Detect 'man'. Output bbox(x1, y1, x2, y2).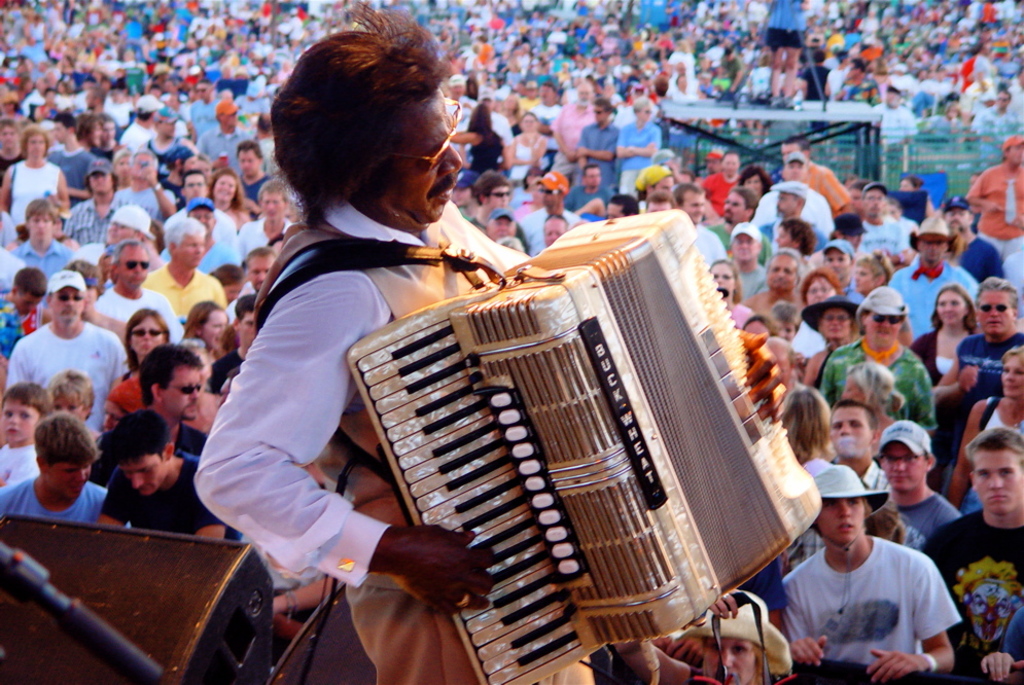
bbox(938, 276, 1023, 433).
